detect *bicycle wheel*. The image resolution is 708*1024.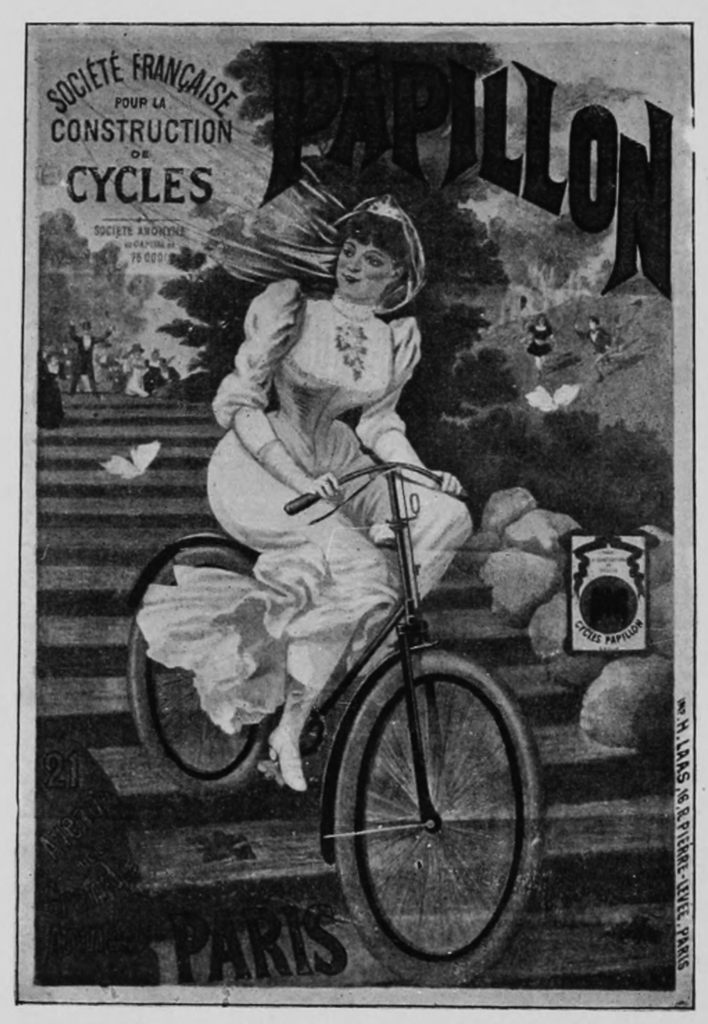
316, 650, 544, 971.
